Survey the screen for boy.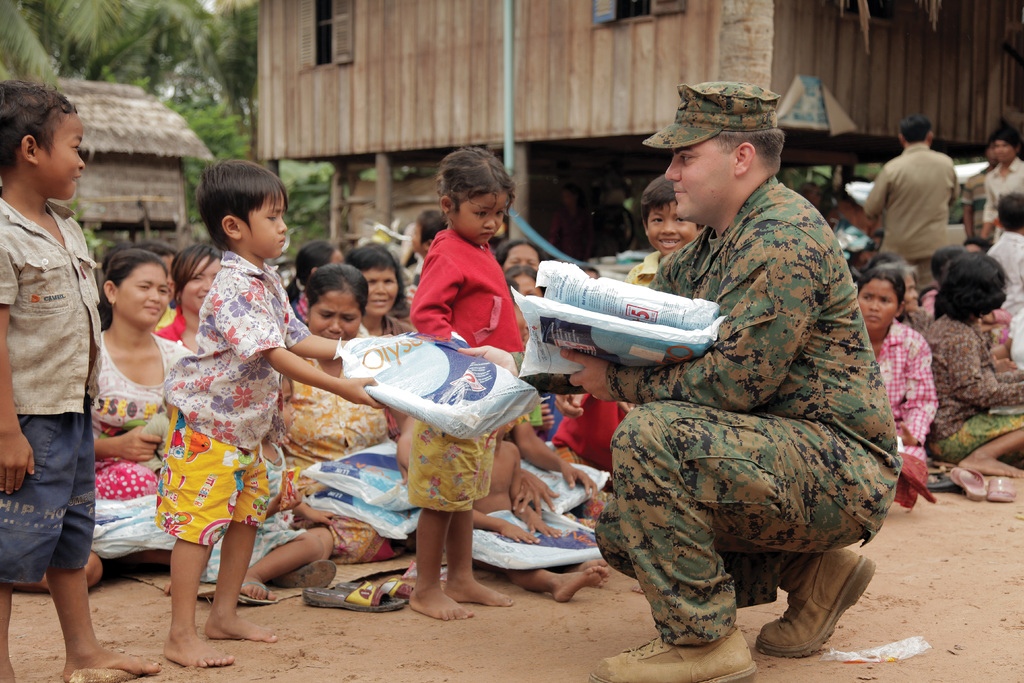
Survey found: [x1=626, y1=174, x2=706, y2=287].
